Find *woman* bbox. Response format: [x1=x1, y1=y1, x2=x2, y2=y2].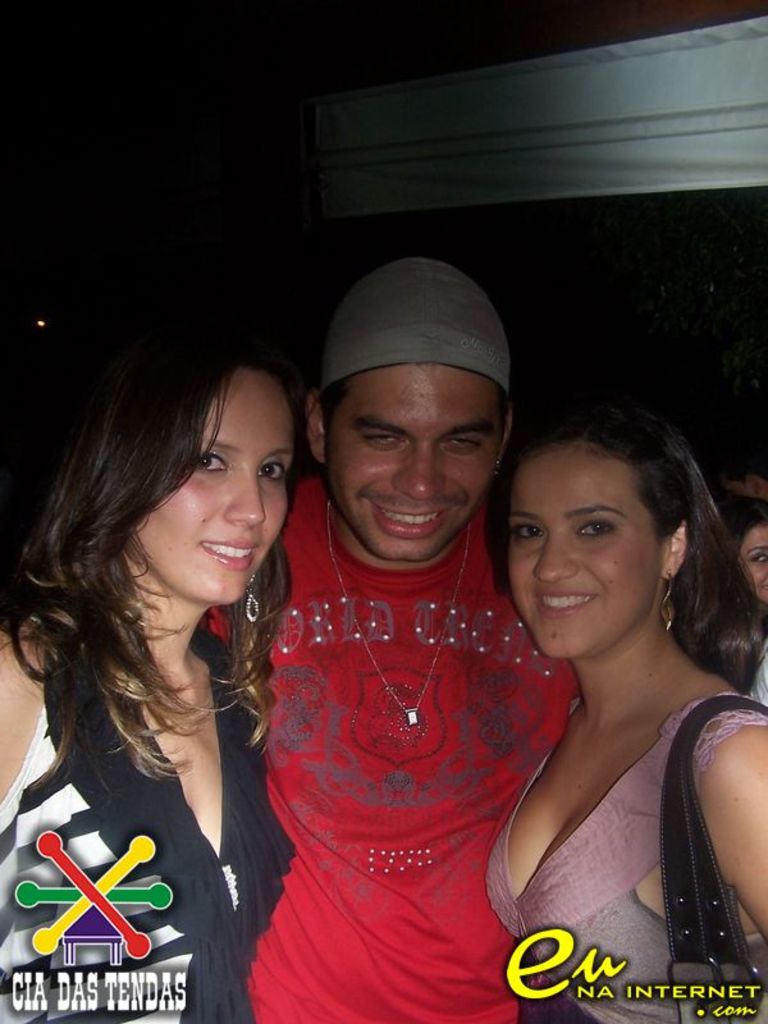
[x1=498, y1=410, x2=767, y2=1023].
